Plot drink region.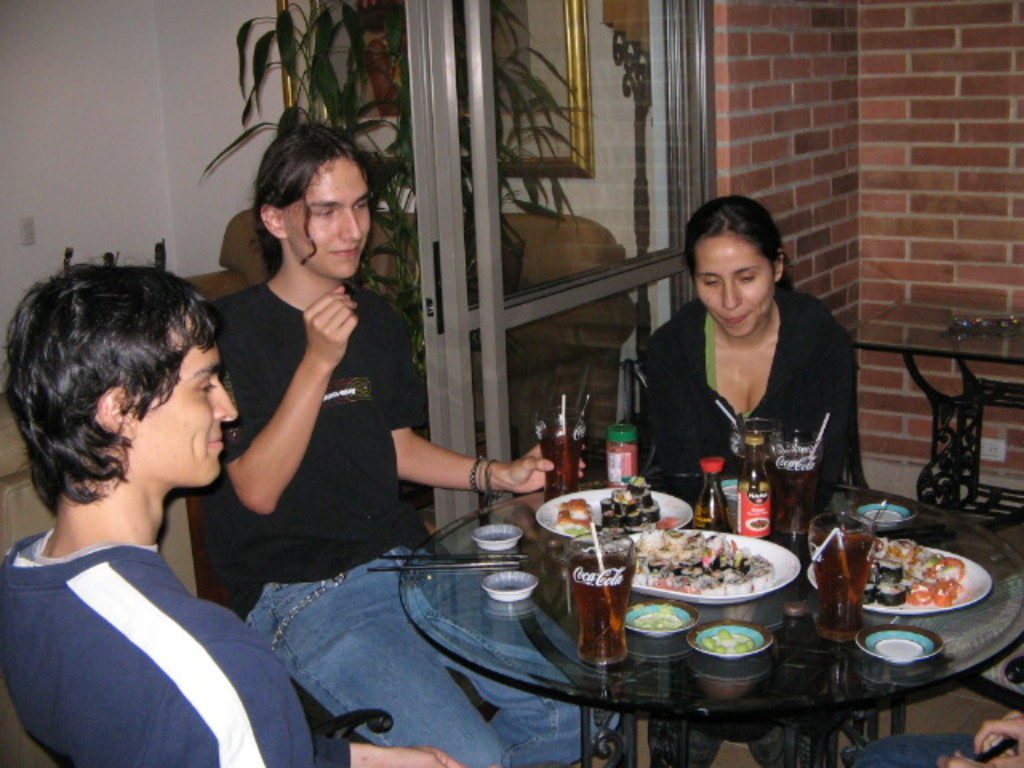
Plotted at select_region(685, 480, 731, 525).
